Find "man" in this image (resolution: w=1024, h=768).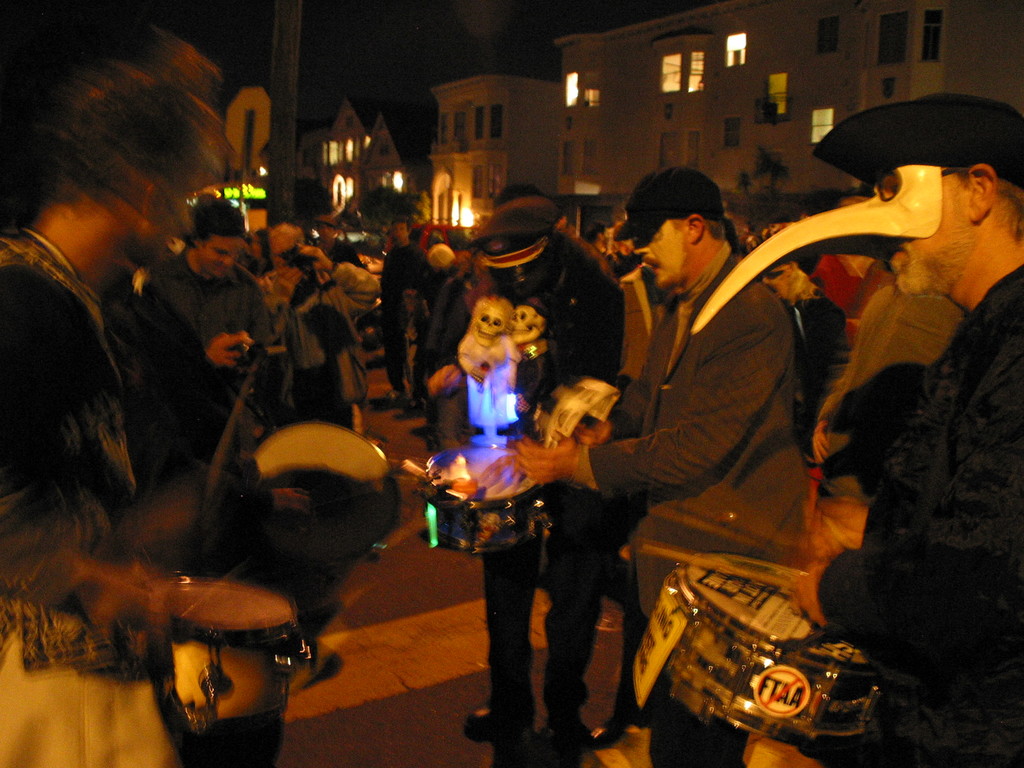
[375, 213, 433, 407].
